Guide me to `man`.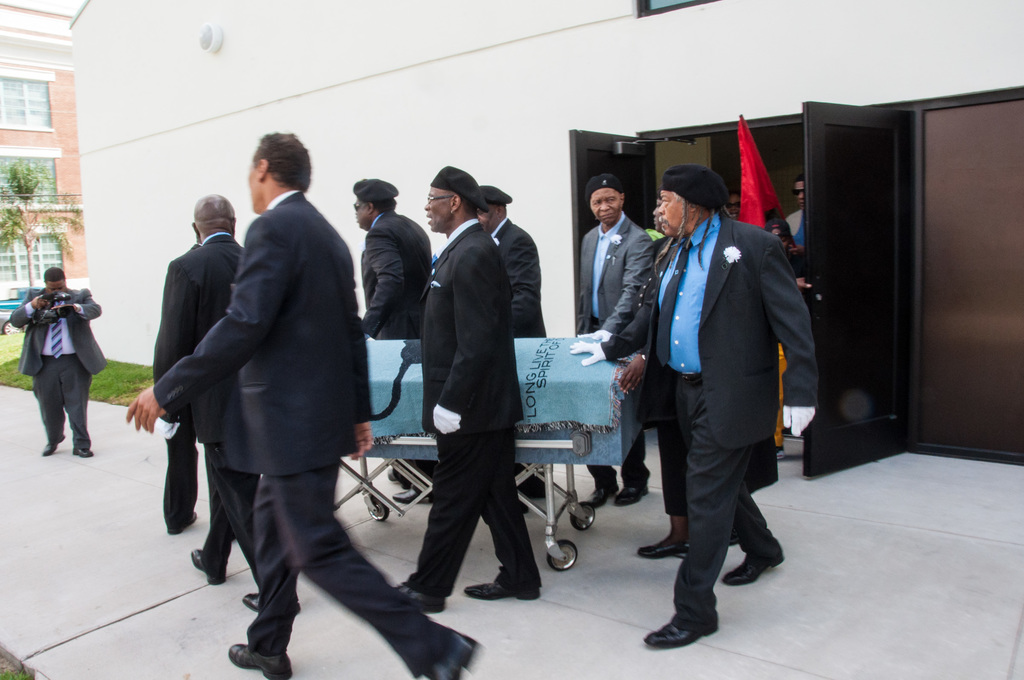
Guidance: (776, 174, 814, 245).
